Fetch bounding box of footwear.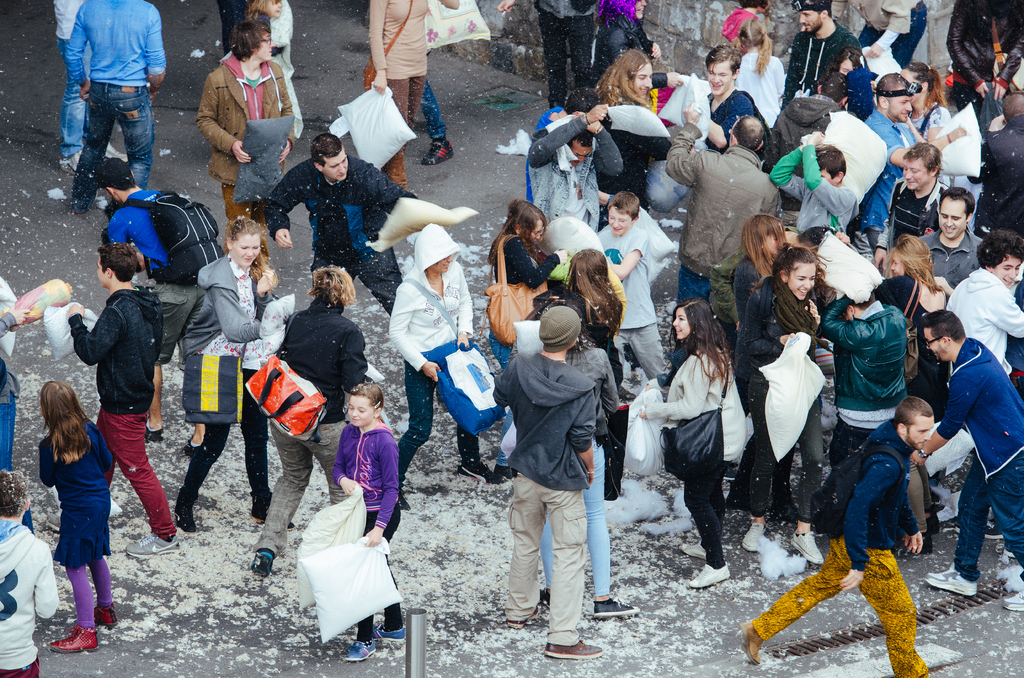
Bbox: (left=462, top=460, right=495, bottom=485).
